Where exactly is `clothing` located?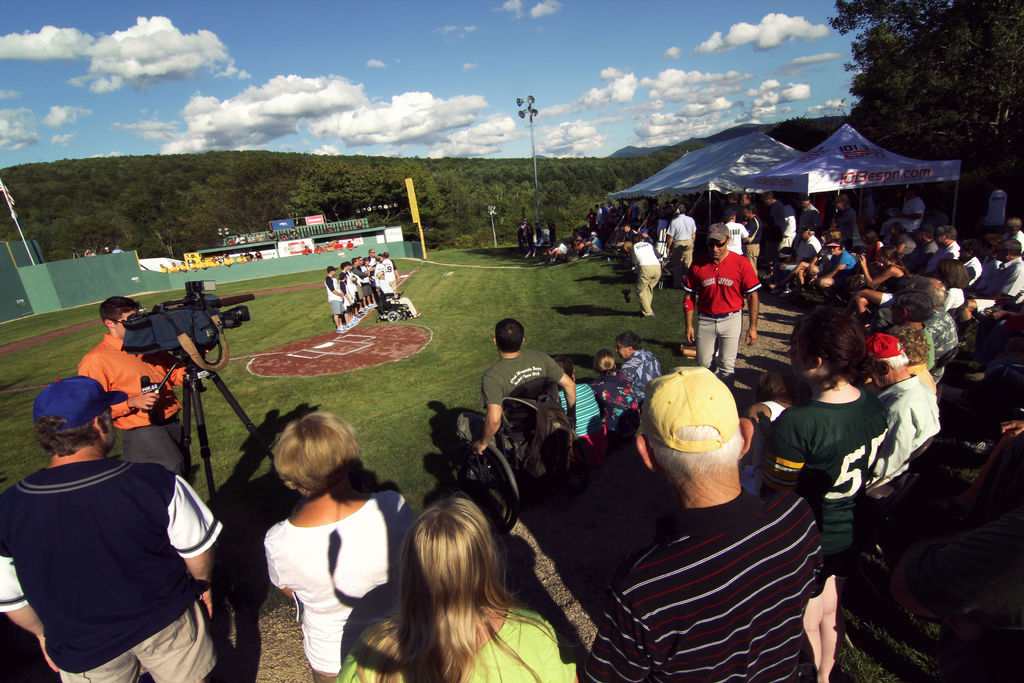
Its bounding box is [975, 250, 1023, 306].
